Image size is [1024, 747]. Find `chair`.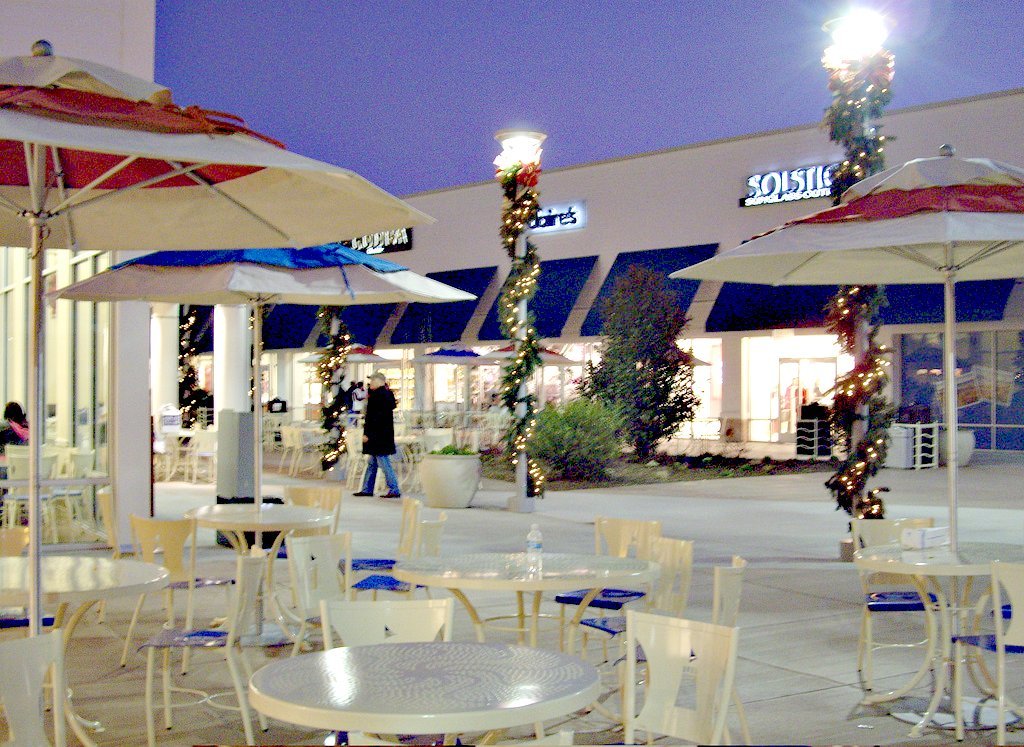
BBox(350, 497, 445, 588).
